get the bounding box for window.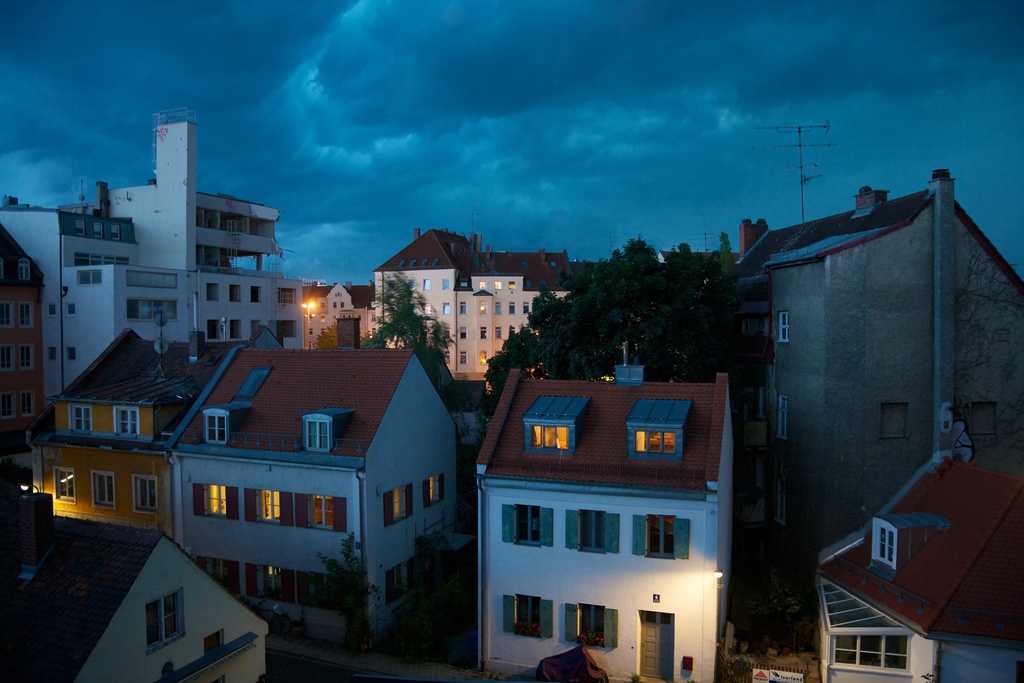
left=629, top=435, right=682, bottom=459.
